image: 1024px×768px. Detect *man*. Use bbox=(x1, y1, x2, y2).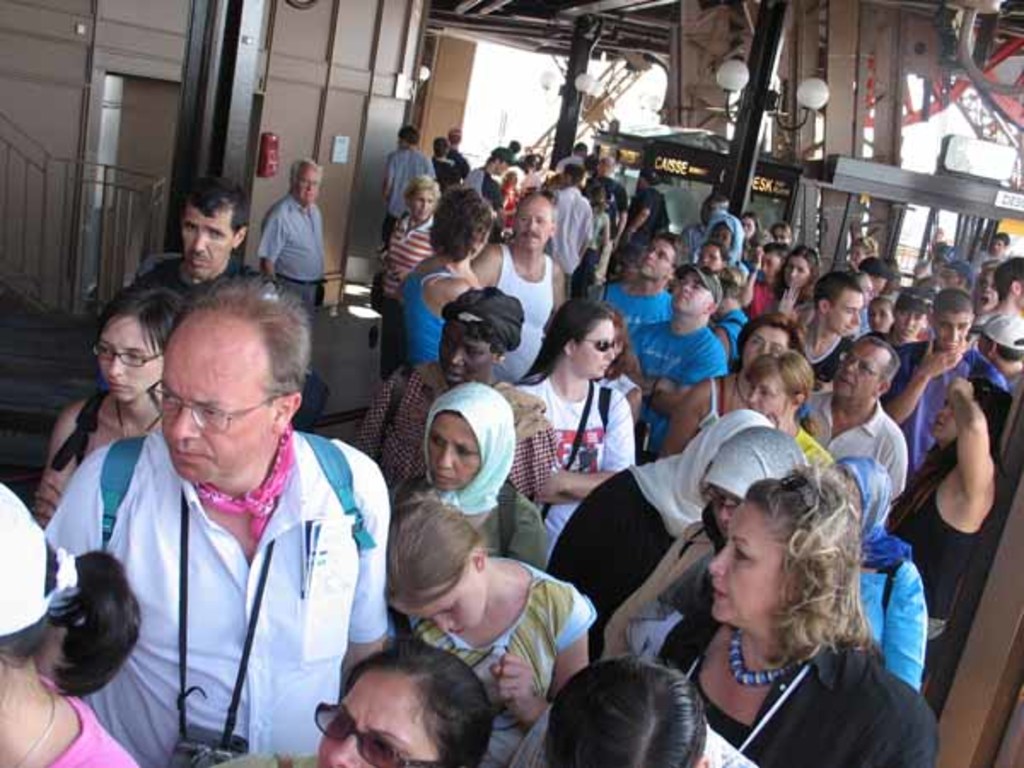
bbox=(561, 145, 589, 171).
